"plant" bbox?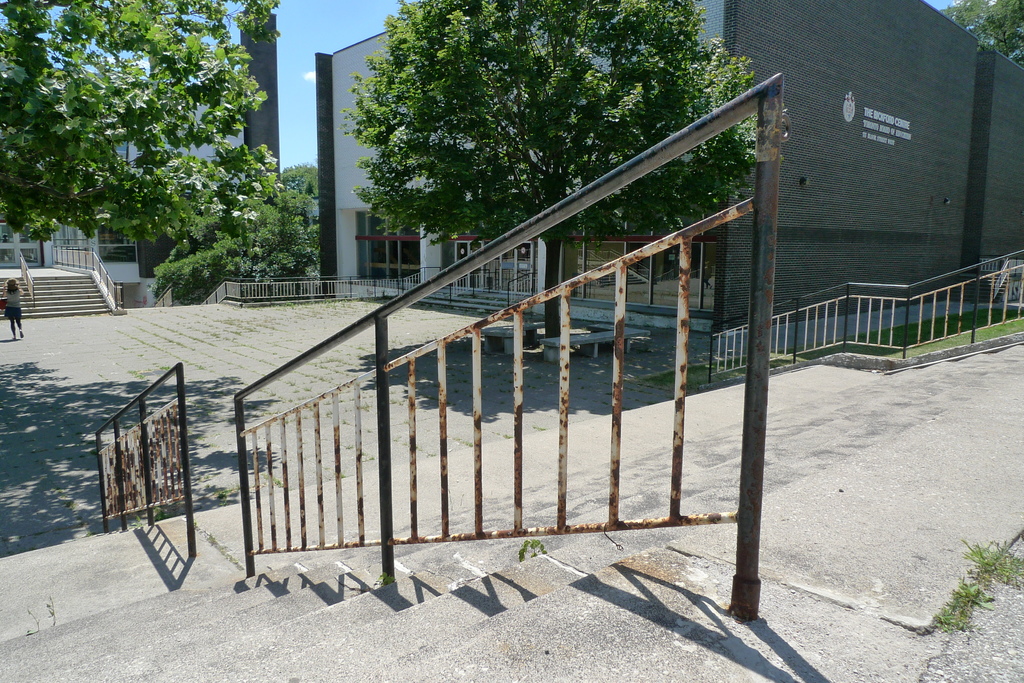
601:400:609:406
